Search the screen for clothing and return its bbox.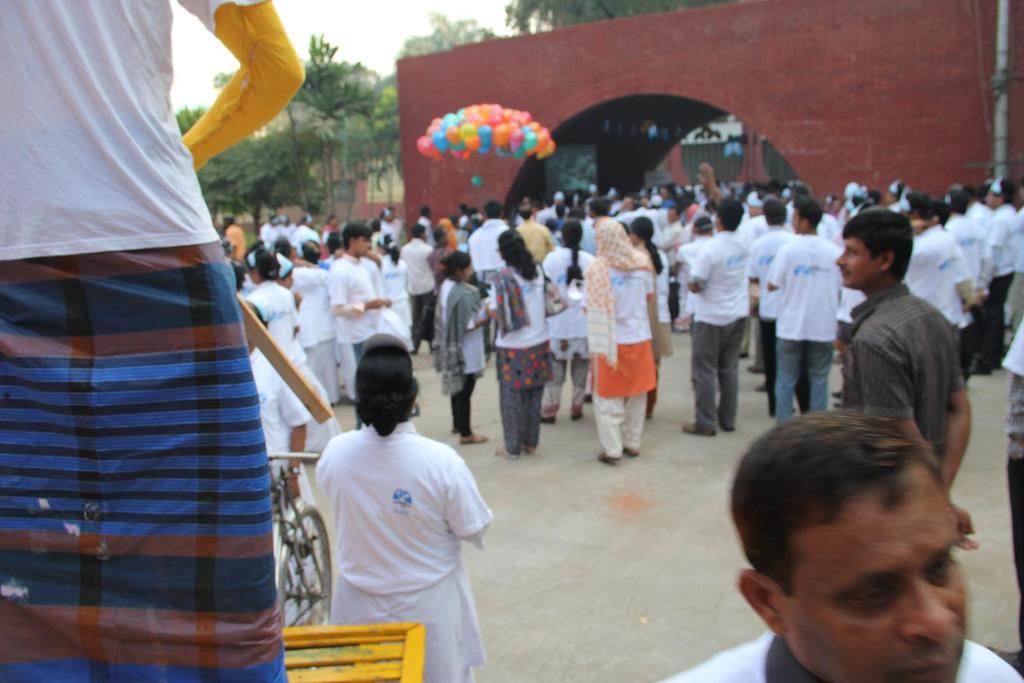
Found: 578 218 661 450.
